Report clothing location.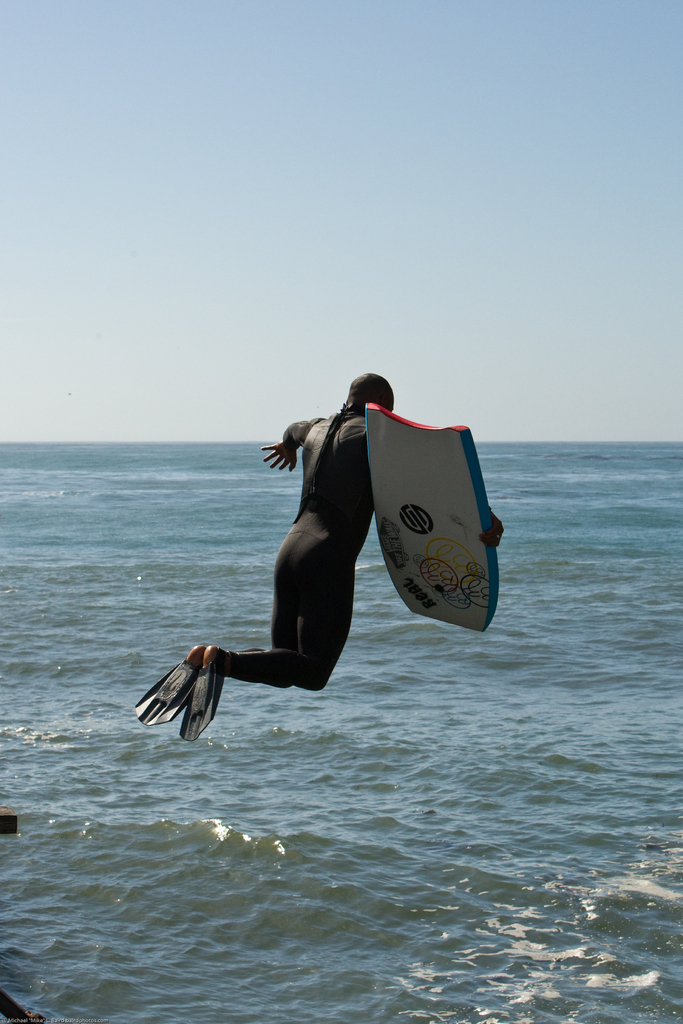
Report: <bbox>221, 413, 366, 690</bbox>.
